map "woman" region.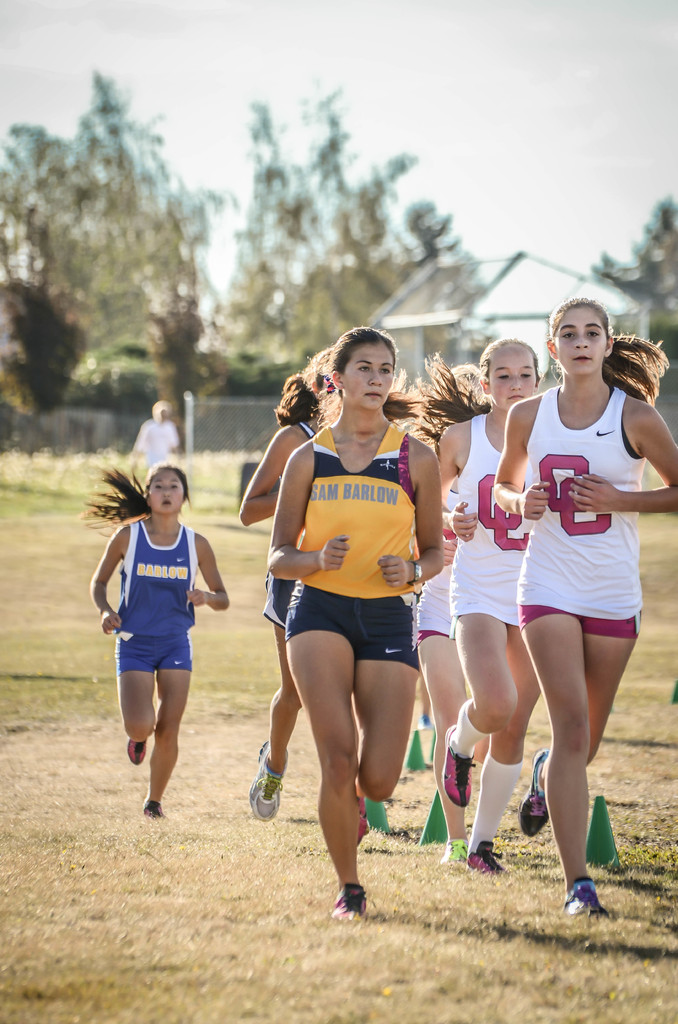
Mapped to (left=266, top=324, right=447, bottom=917).
